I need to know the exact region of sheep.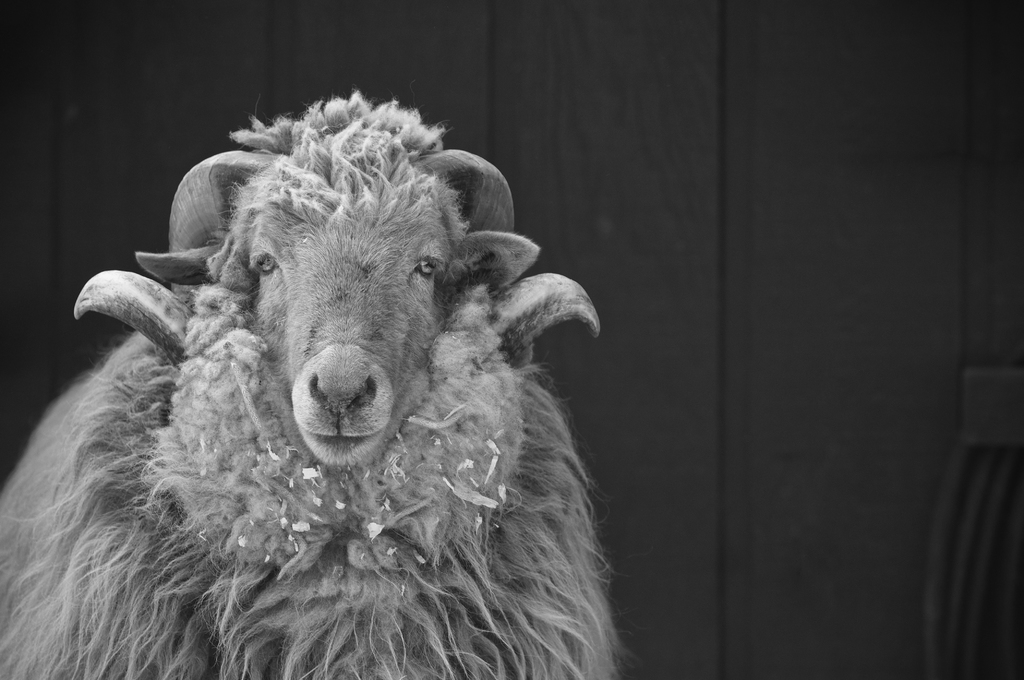
Region: box(1, 92, 636, 679).
